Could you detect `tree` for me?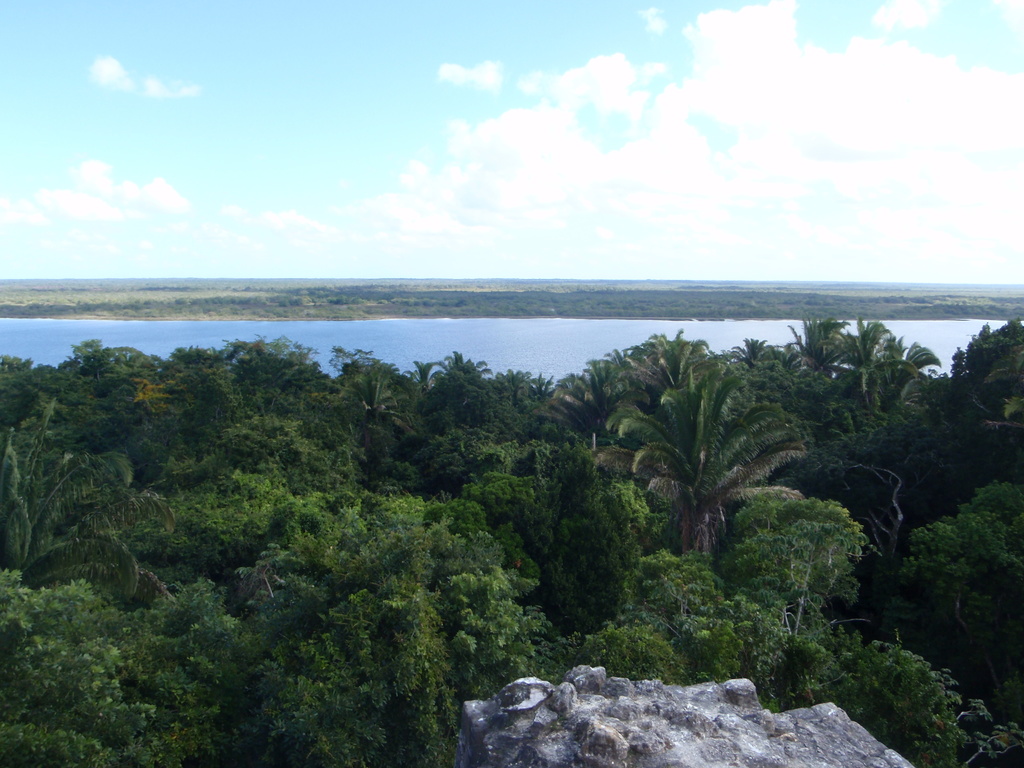
Detection result: 605:473:934:765.
